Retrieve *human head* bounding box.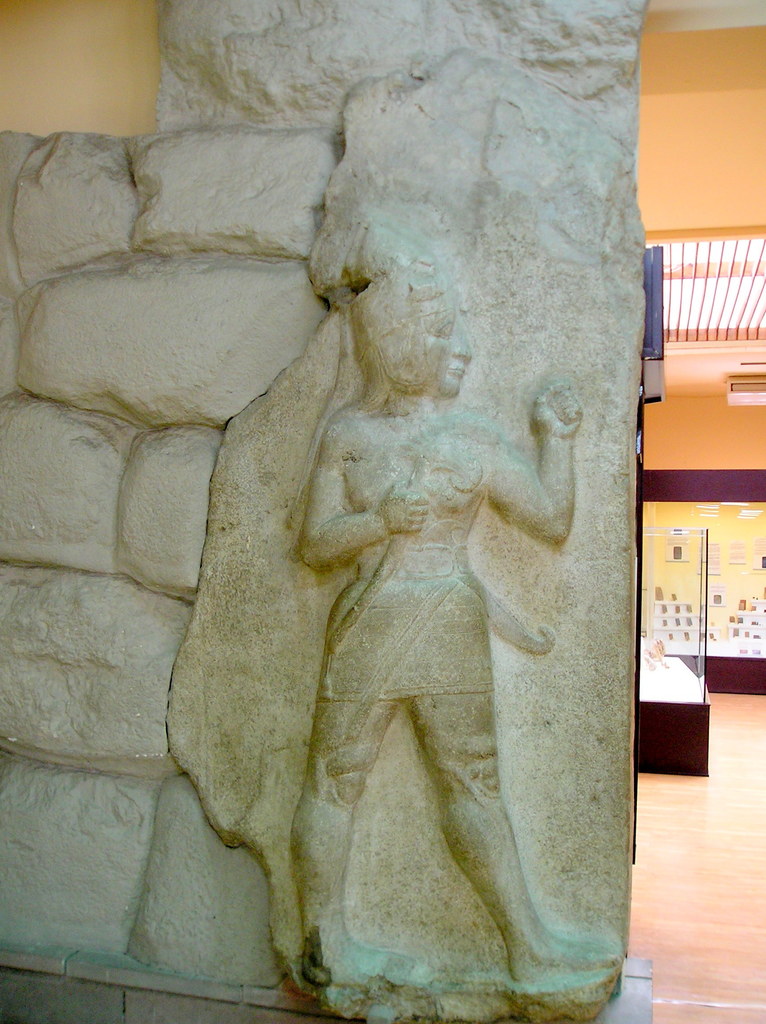
Bounding box: region(342, 248, 481, 408).
